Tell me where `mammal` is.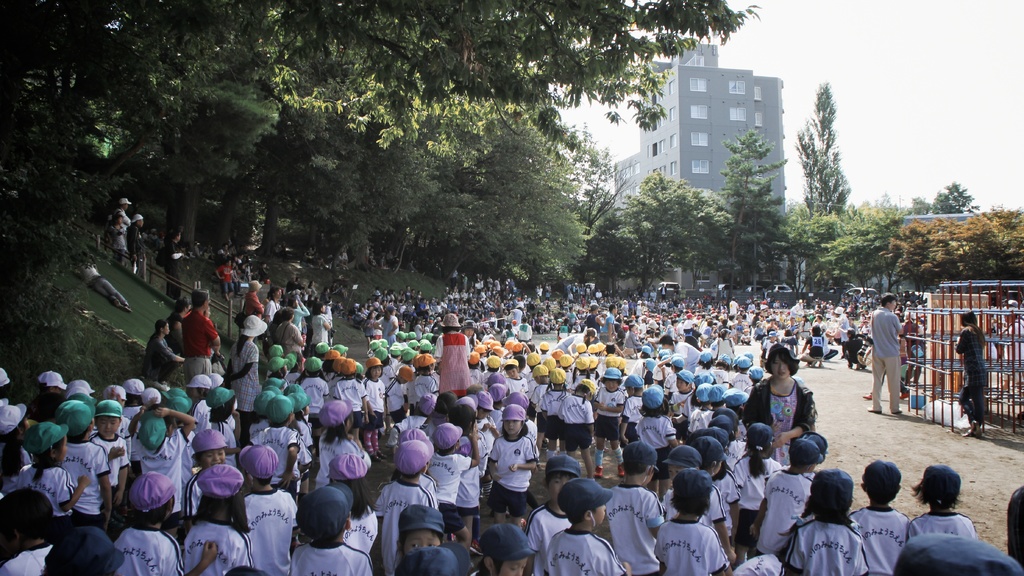
`mammal` is at <box>735,545,787,575</box>.
